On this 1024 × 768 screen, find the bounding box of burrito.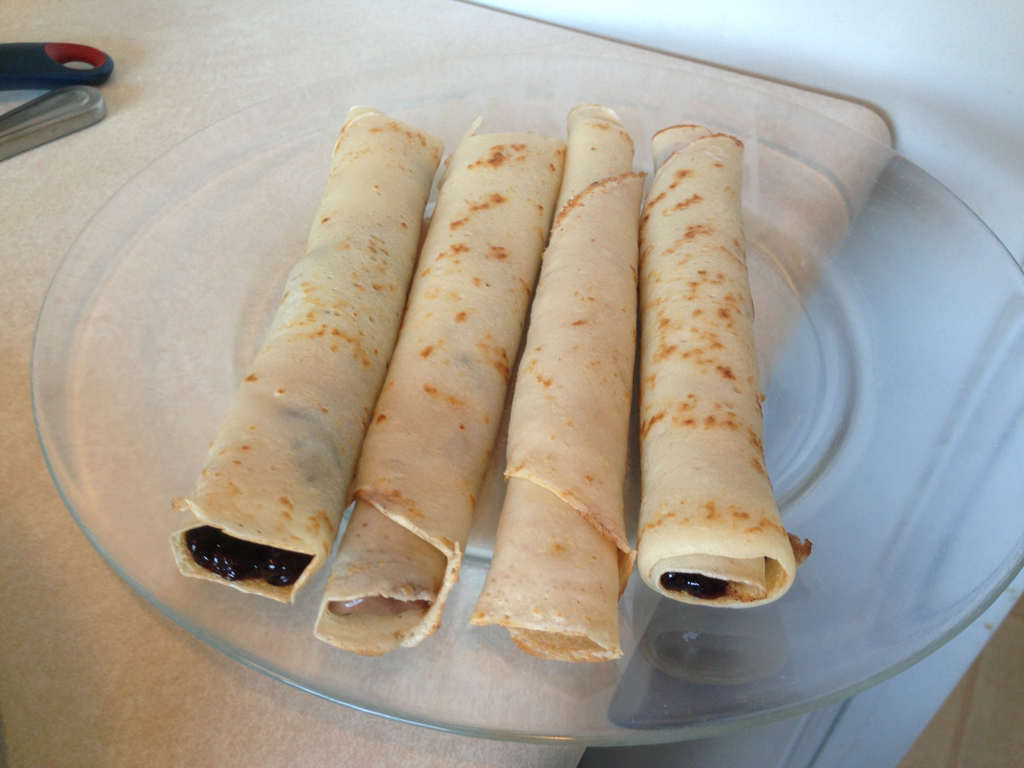
Bounding box: select_region(473, 97, 650, 664).
